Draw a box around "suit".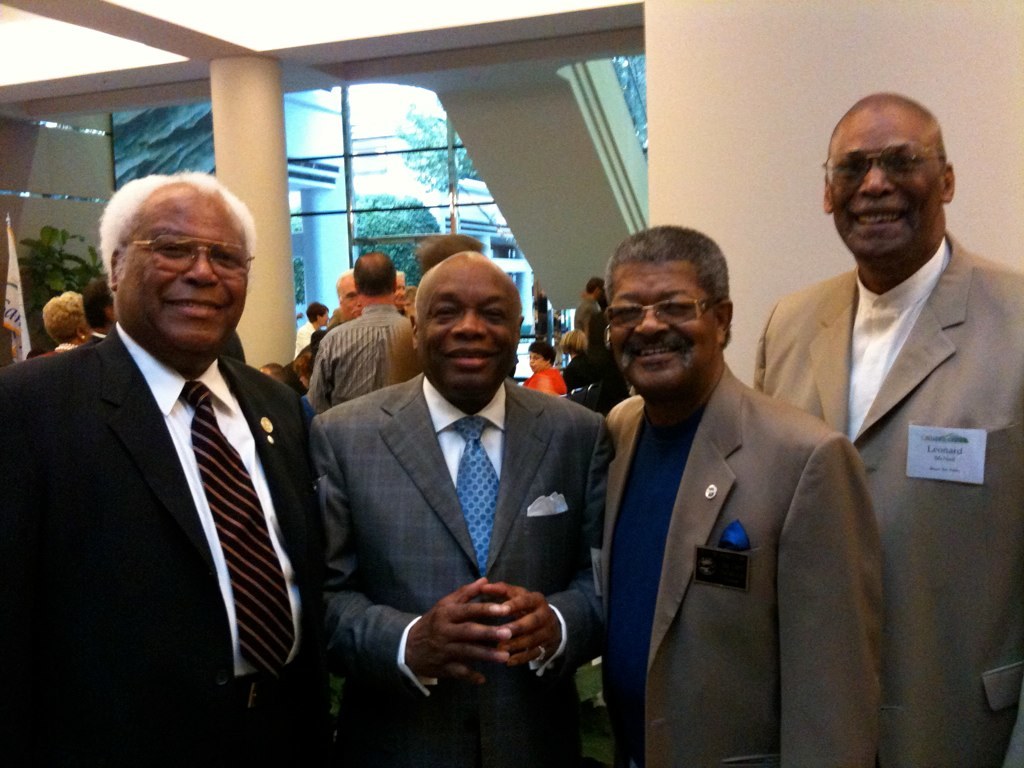
598/362/886/767.
